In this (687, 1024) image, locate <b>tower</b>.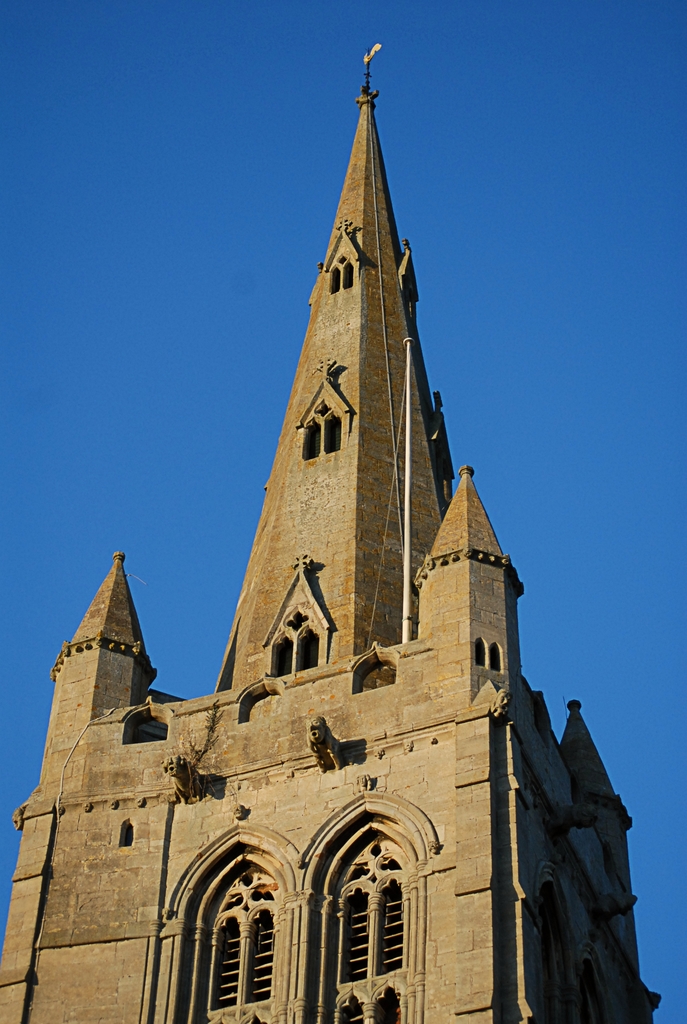
Bounding box: 0, 52, 661, 1023.
